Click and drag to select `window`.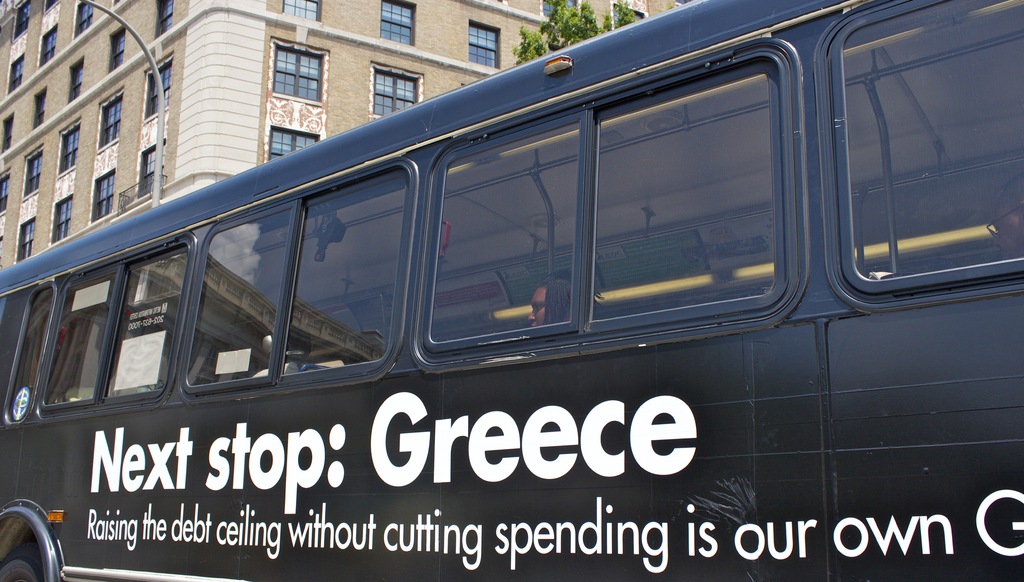
Selection: pyautogui.locateOnScreen(612, 4, 643, 29).
